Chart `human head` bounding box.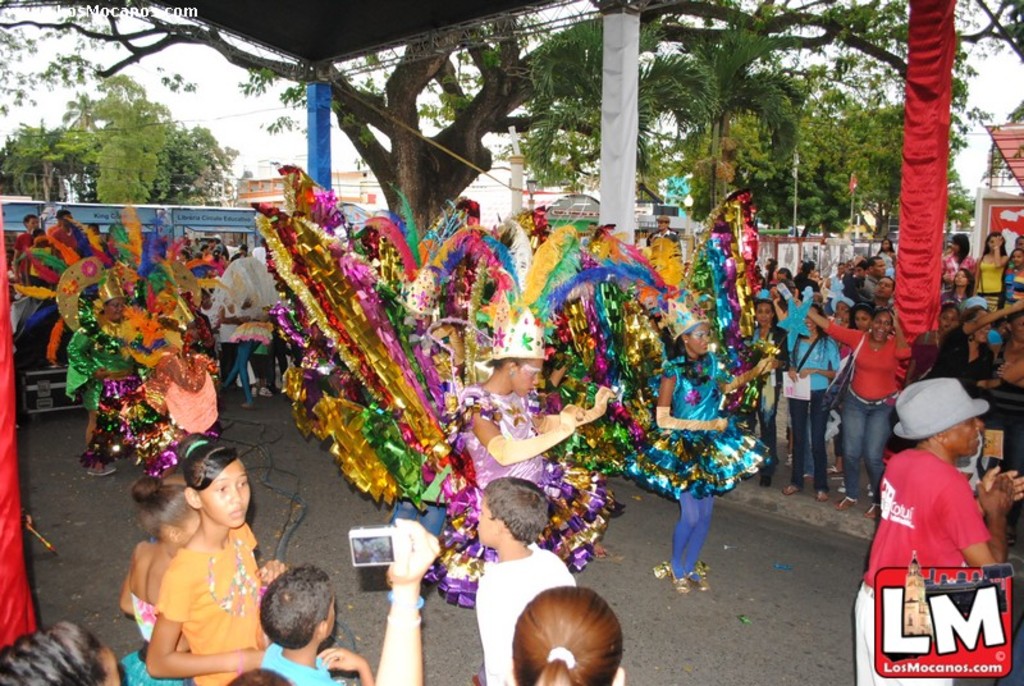
Charted: <region>854, 307, 869, 328</region>.
